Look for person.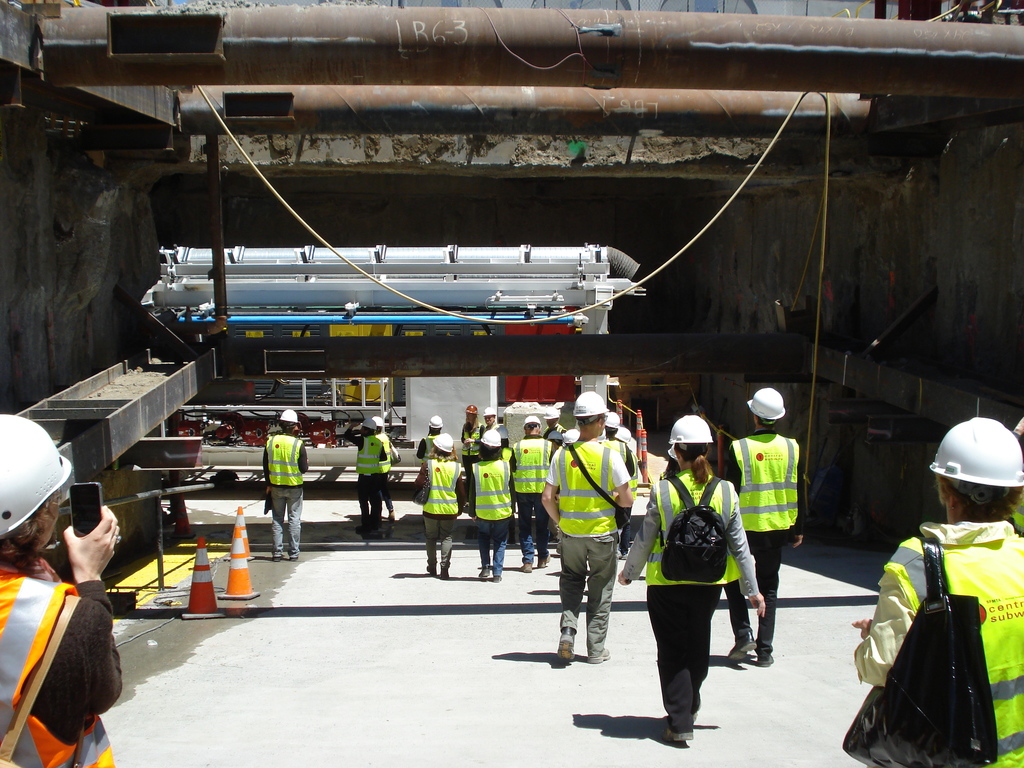
Found: rect(723, 383, 808, 671).
